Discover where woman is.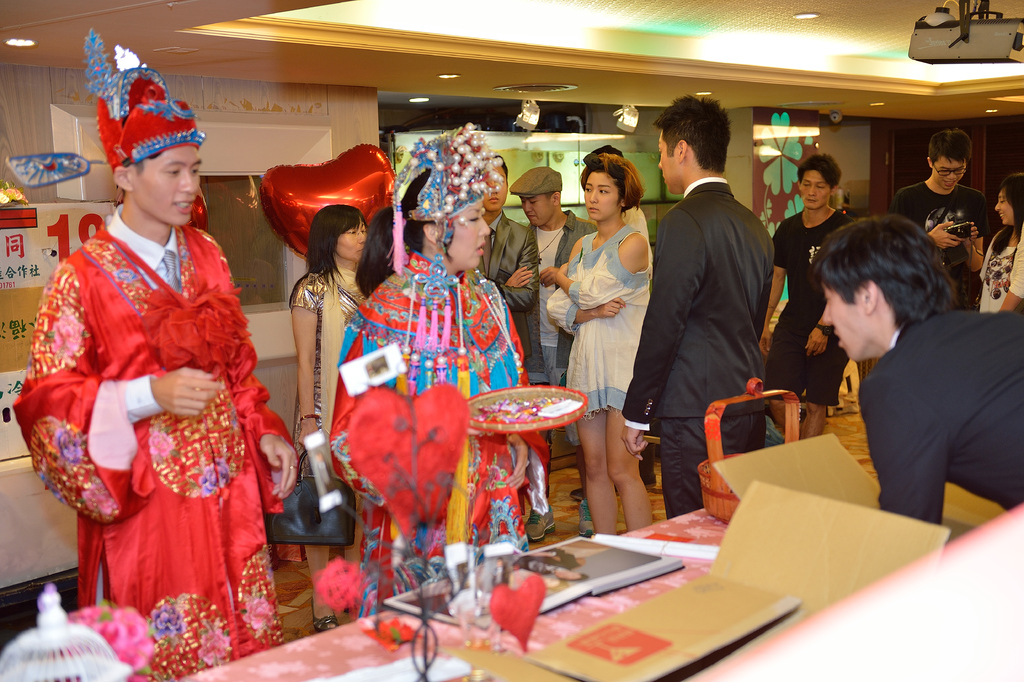
Discovered at (329,121,554,617).
